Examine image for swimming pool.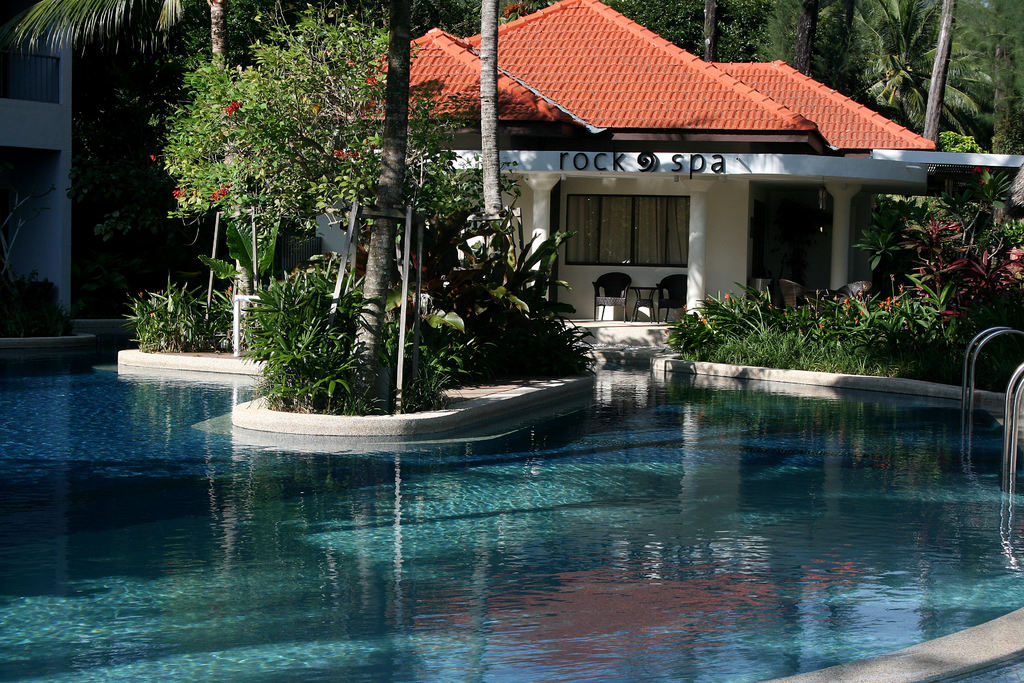
Examination result: [x1=0, y1=322, x2=1023, y2=682].
